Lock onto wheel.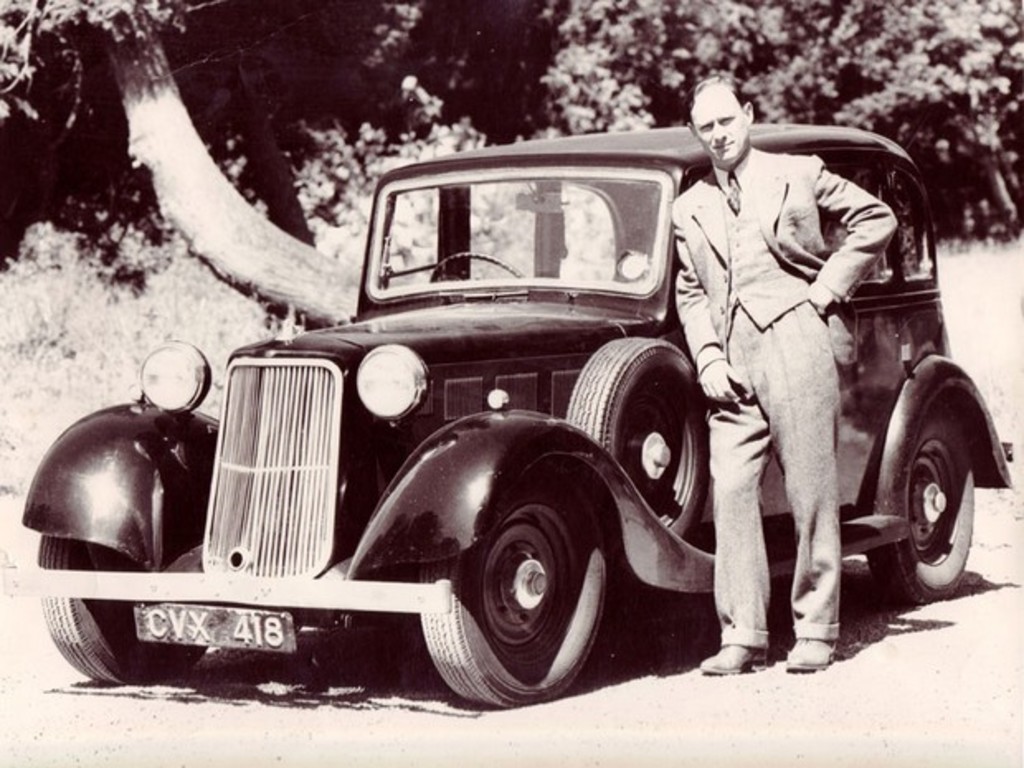
Locked: (864, 413, 974, 609).
